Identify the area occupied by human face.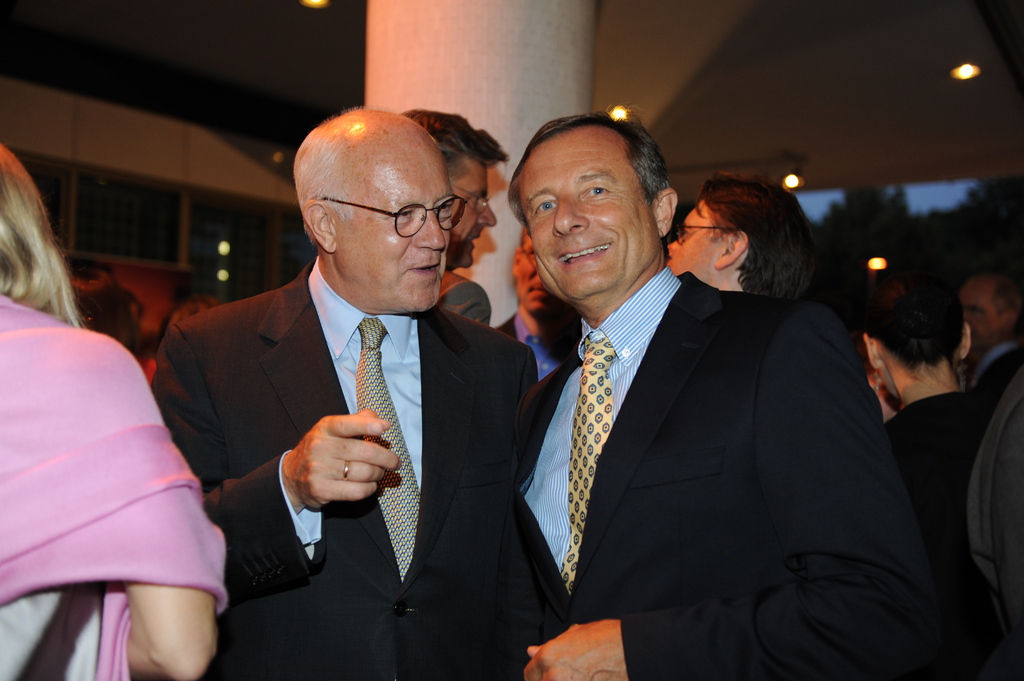
Area: x1=346 y1=141 x2=456 y2=310.
